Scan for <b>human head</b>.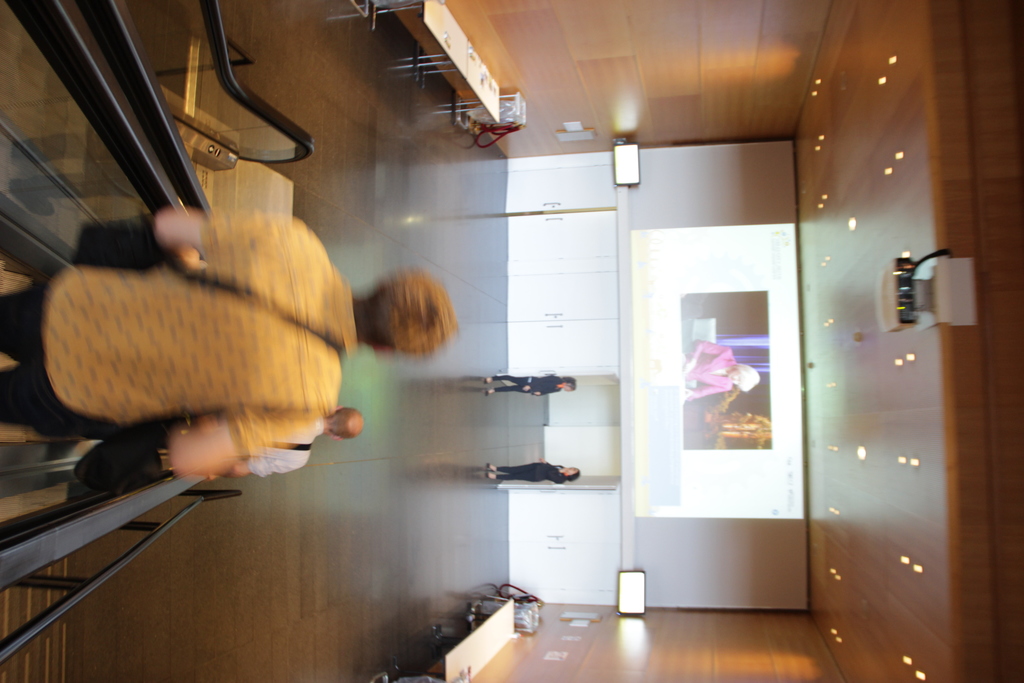
Scan result: bbox=[565, 465, 582, 477].
